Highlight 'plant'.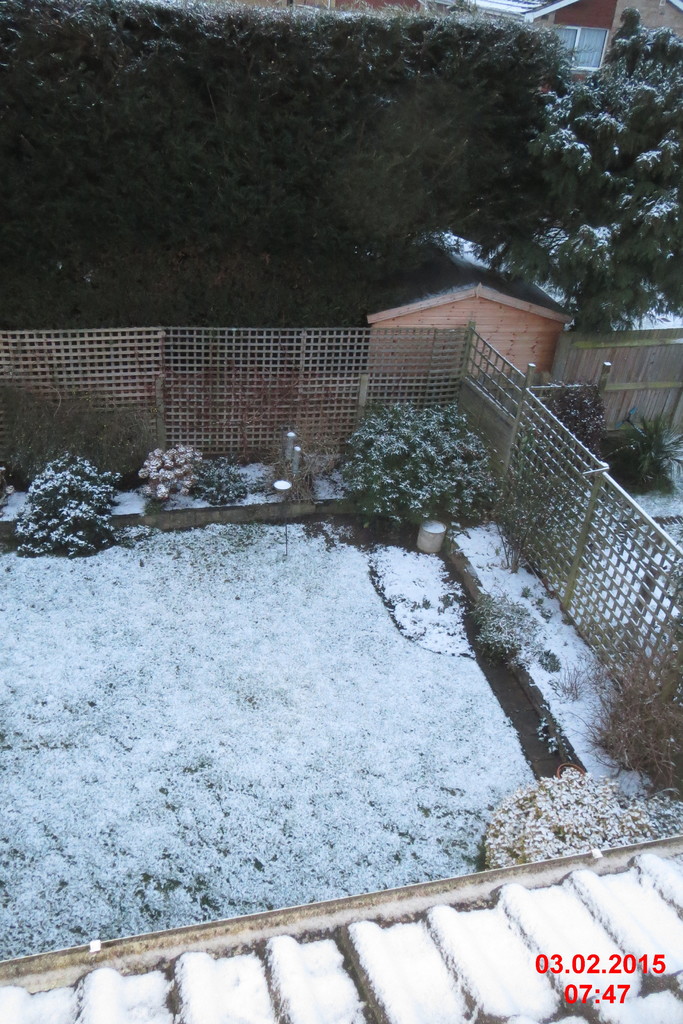
Highlighted region: (0,362,149,493).
